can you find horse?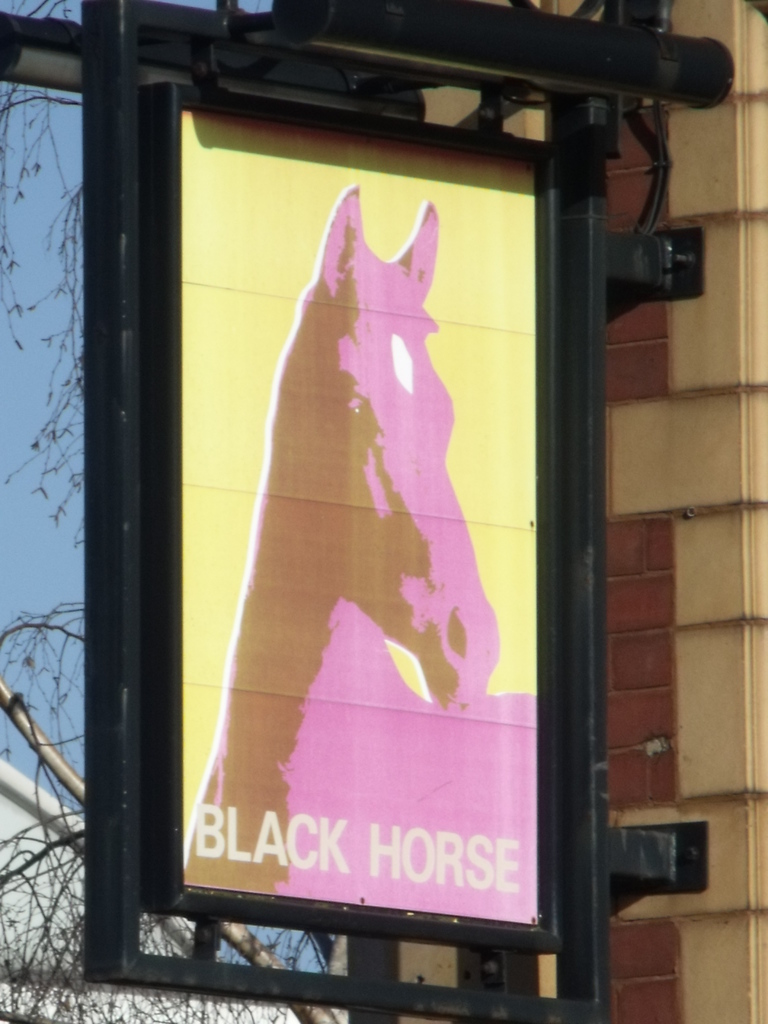
Yes, bounding box: l=184, t=182, r=543, b=927.
